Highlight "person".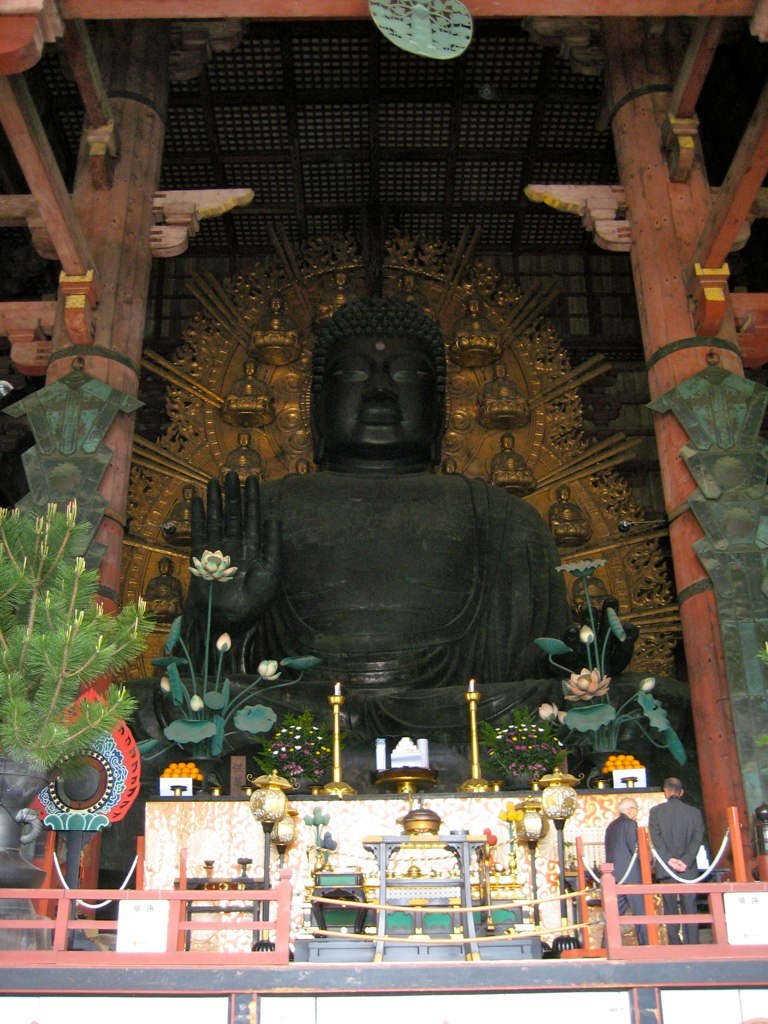
Highlighted region: l=218, t=352, r=277, b=415.
